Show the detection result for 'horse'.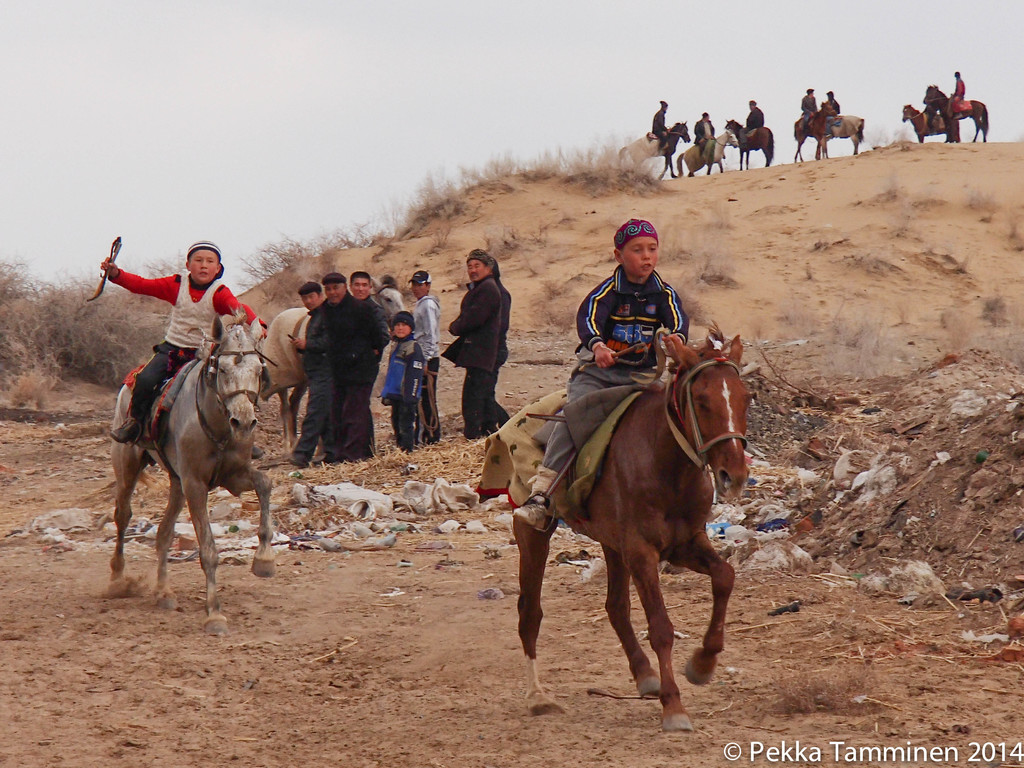
724 120 774 171.
